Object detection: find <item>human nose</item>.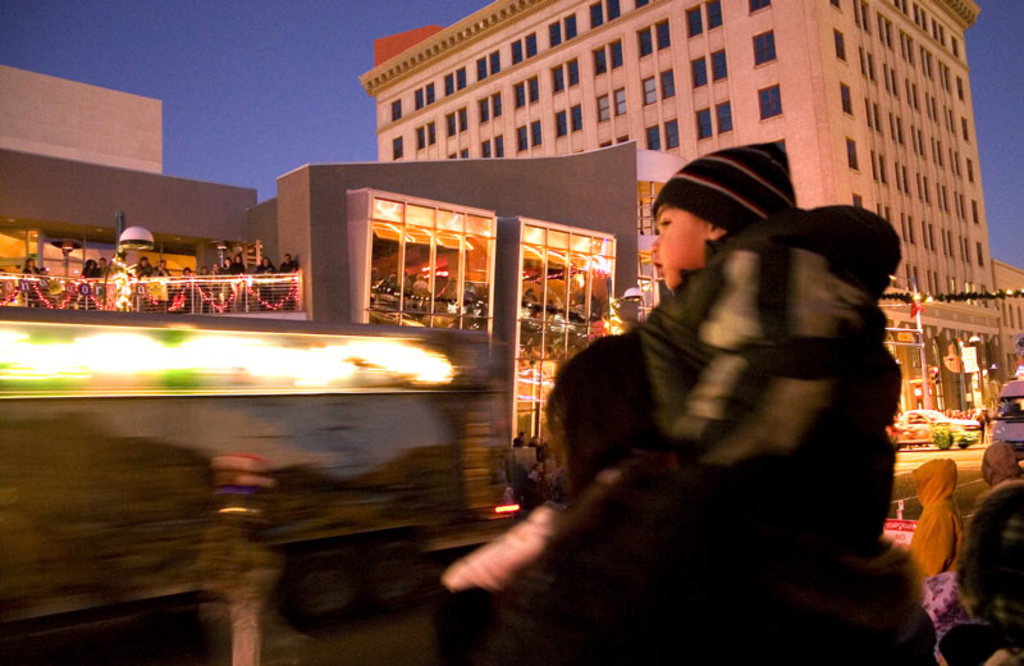
650:231:662:250.
